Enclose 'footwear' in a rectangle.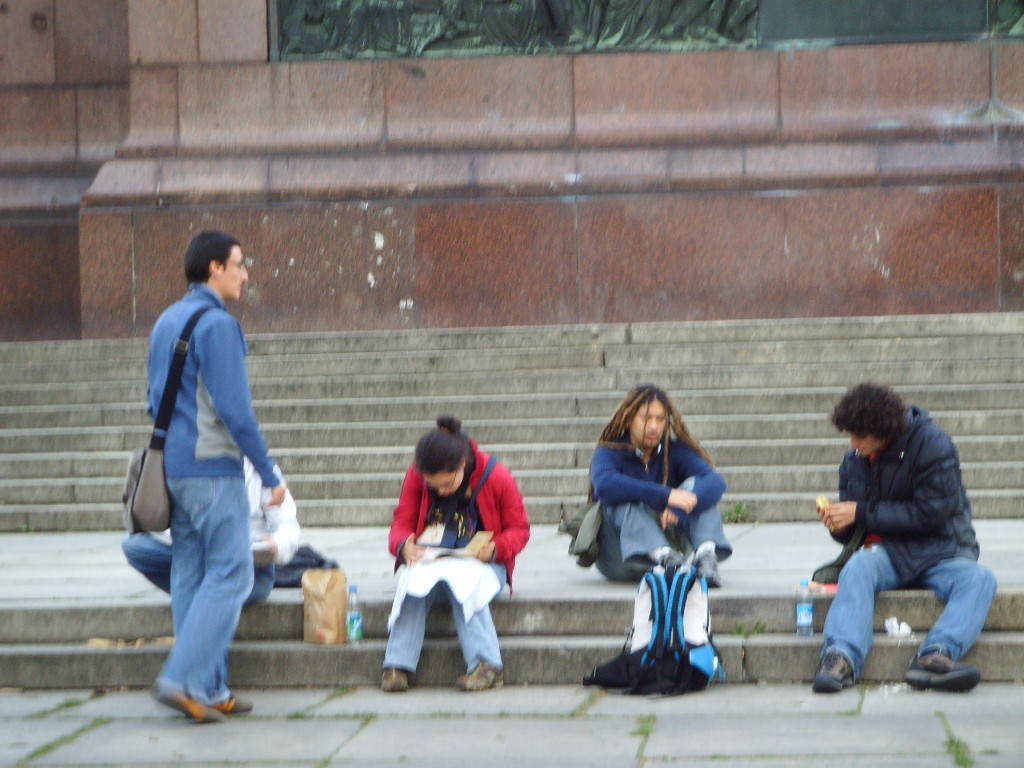
l=809, t=644, r=866, b=690.
